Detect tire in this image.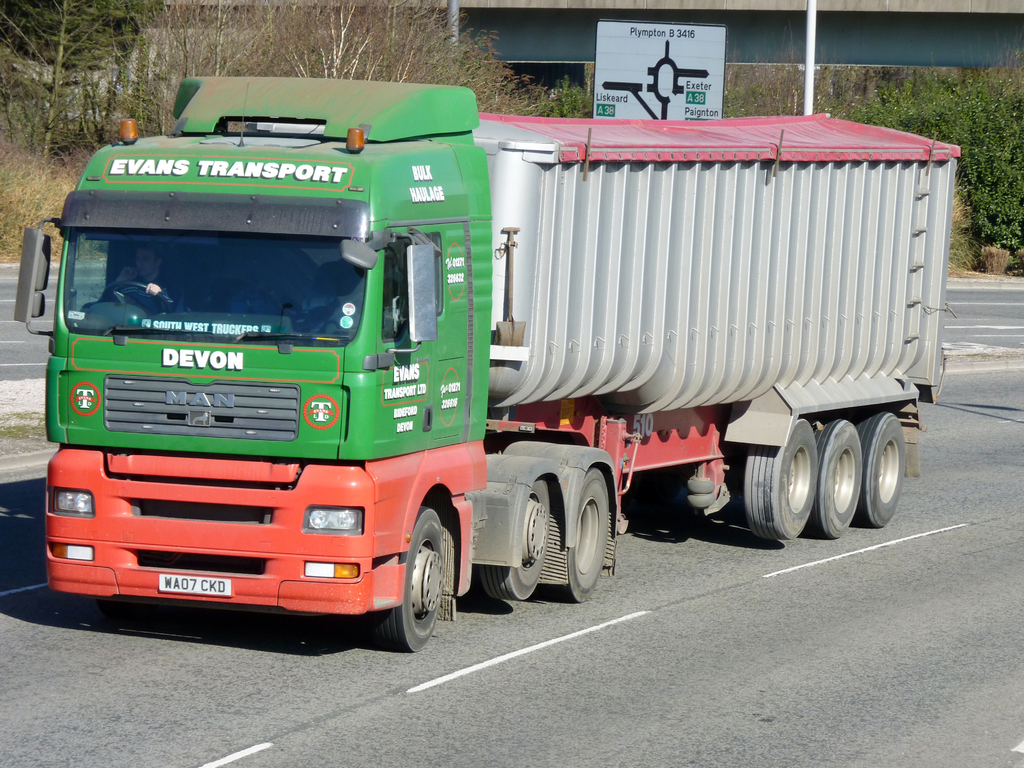
Detection: [372, 503, 445, 652].
